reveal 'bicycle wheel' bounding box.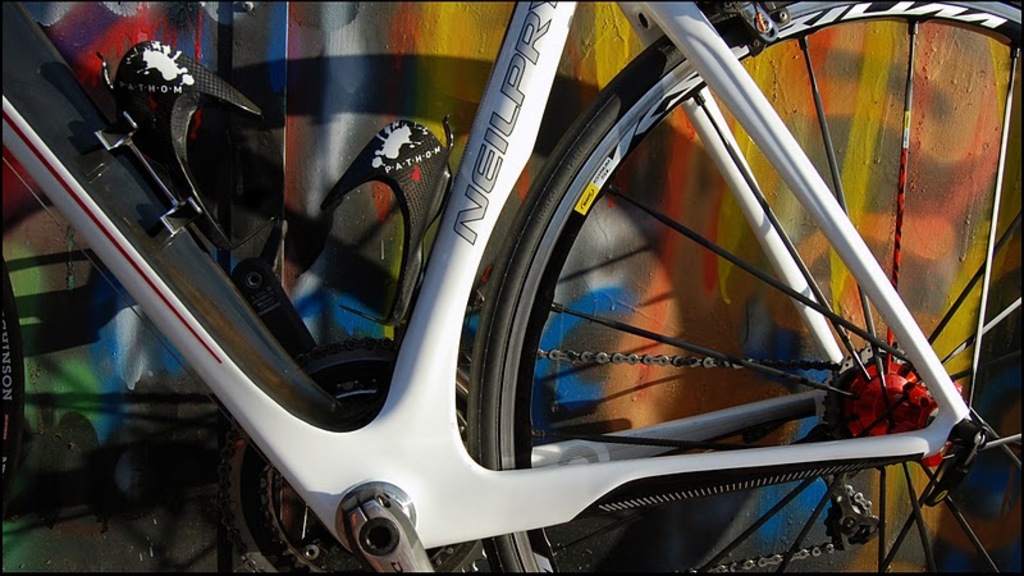
Revealed: l=0, t=250, r=32, b=529.
